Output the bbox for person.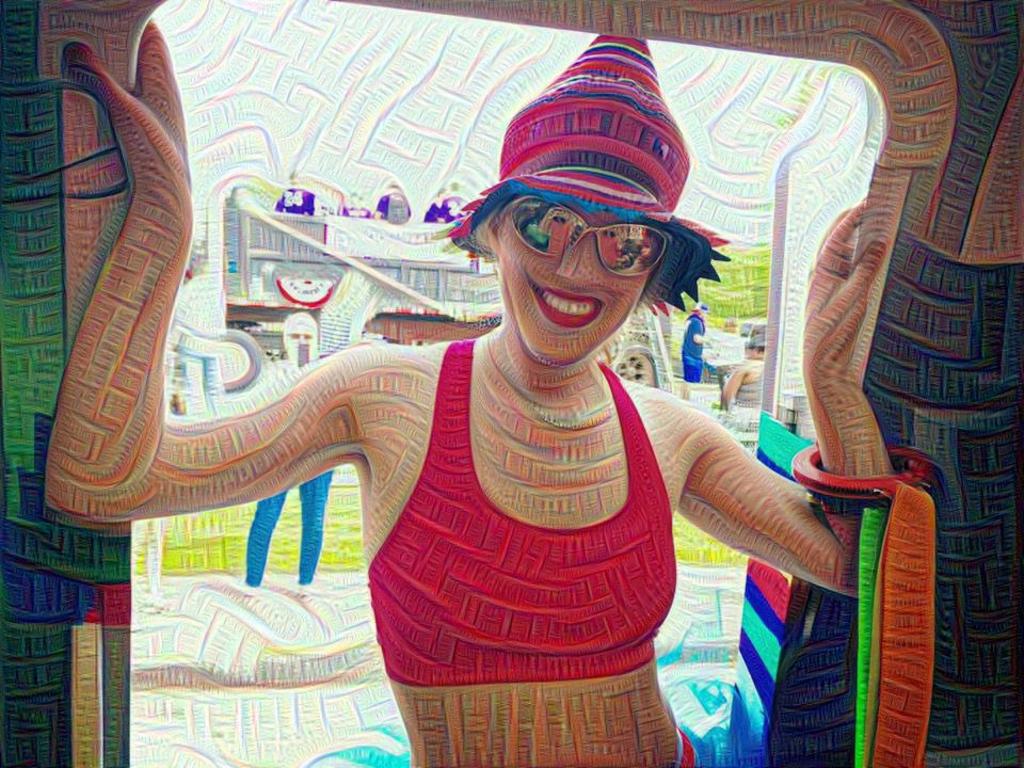
222,309,358,597.
